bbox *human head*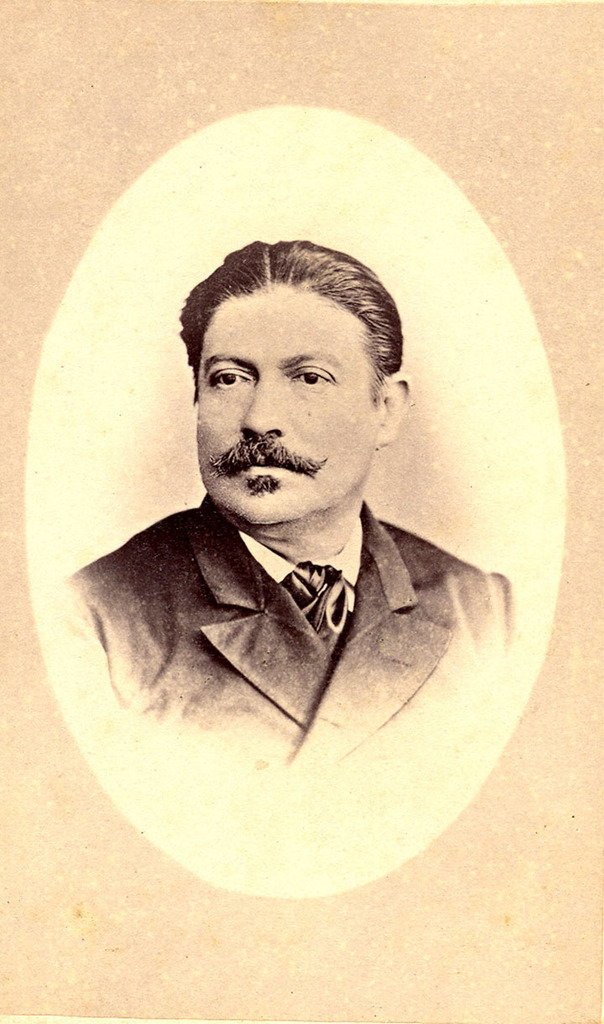
region(164, 232, 403, 537)
